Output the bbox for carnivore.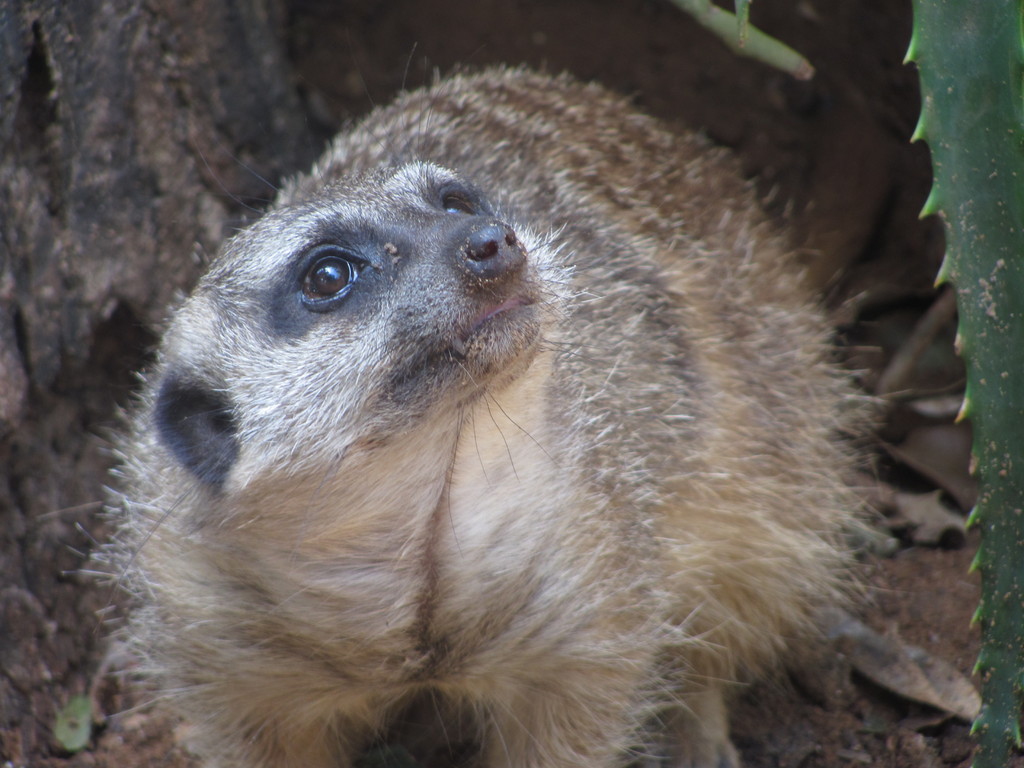
pyautogui.locateOnScreen(28, 46, 935, 767).
